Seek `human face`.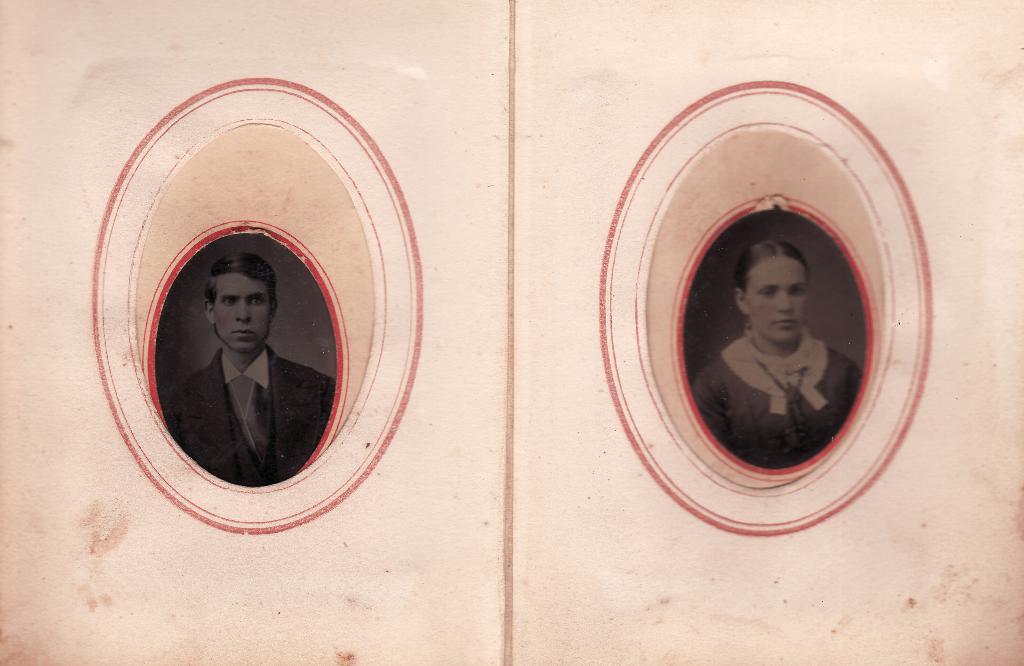
<box>214,273,273,349</box>.
